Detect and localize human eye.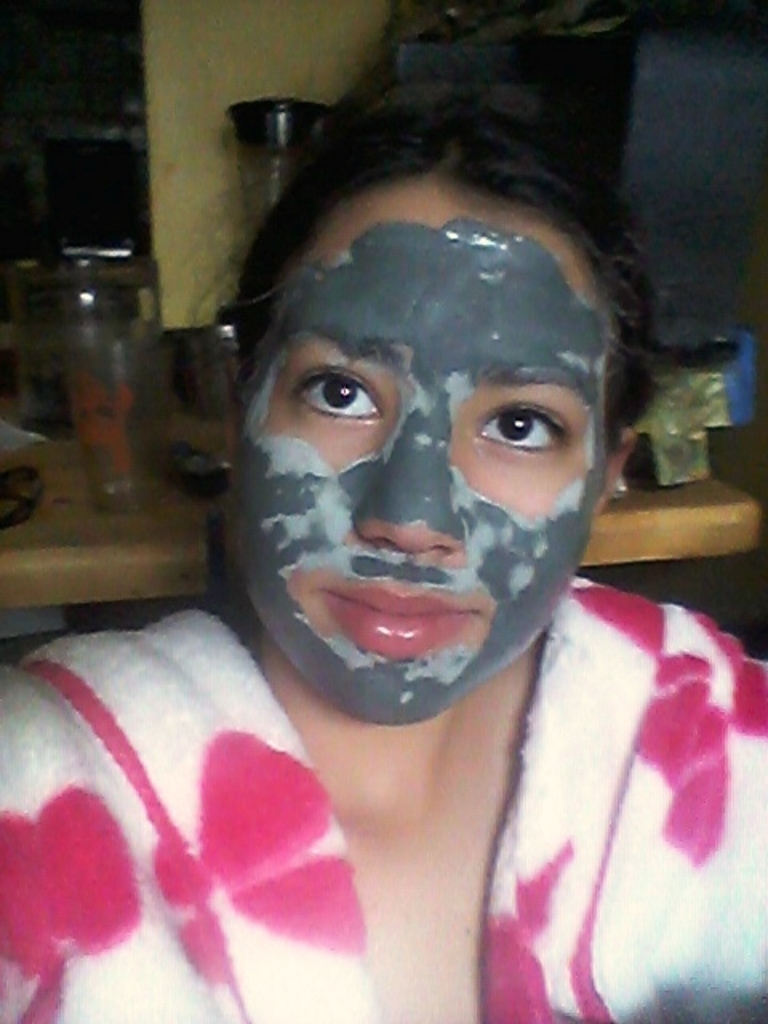
Localized at (467, 403, 563, 461).
